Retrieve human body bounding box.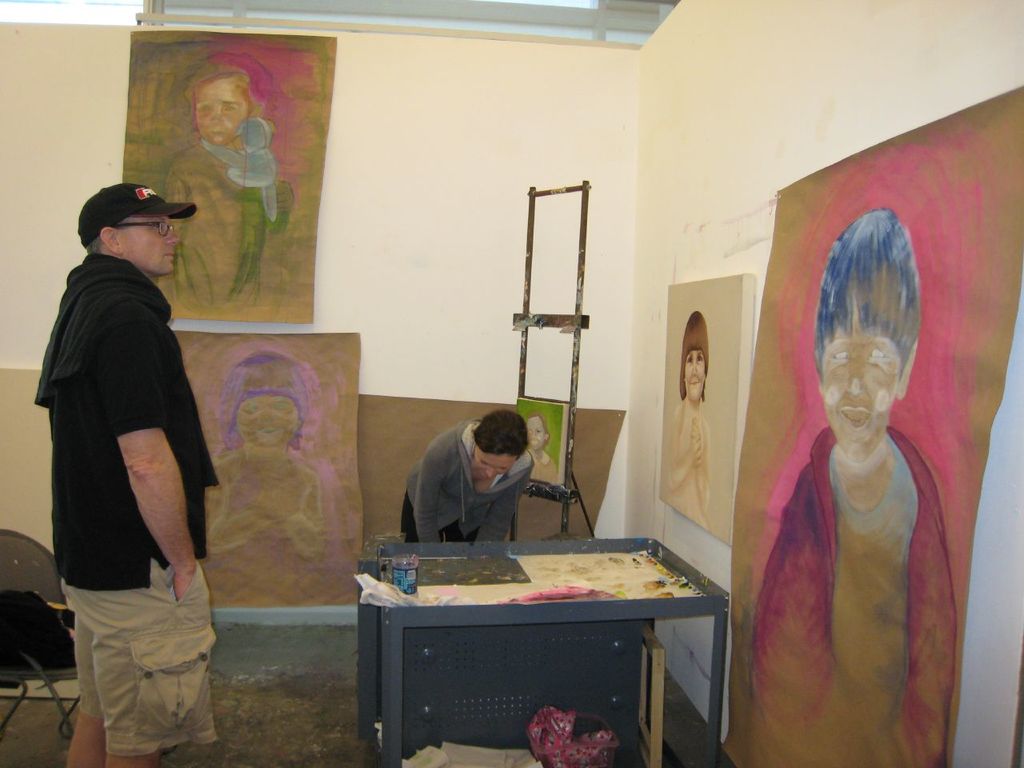
Bounding box: <bbox>403, 406, 536, 554</bbox>.
